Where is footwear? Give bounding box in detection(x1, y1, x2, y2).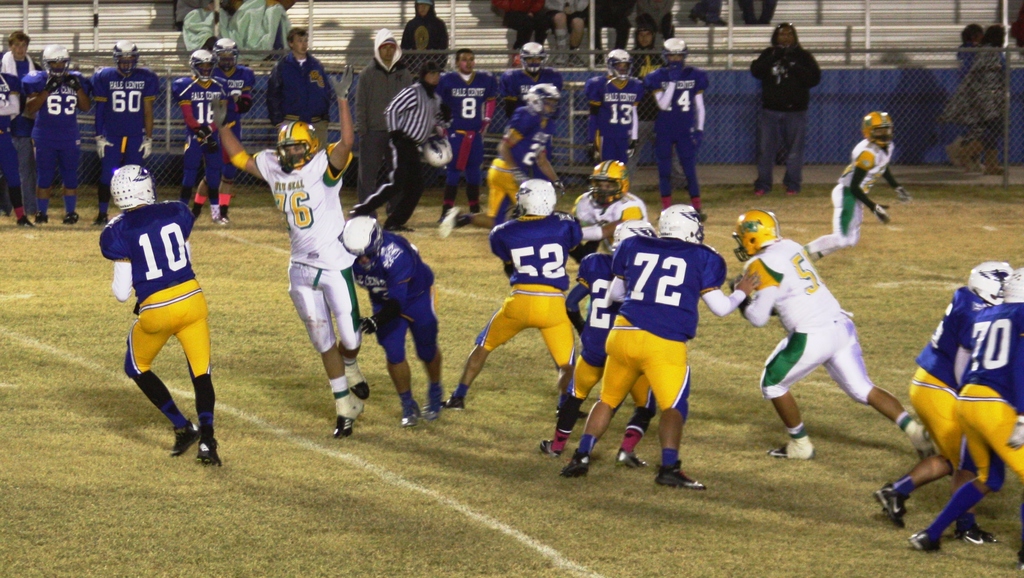
detection(561, 406, 589, 422).
